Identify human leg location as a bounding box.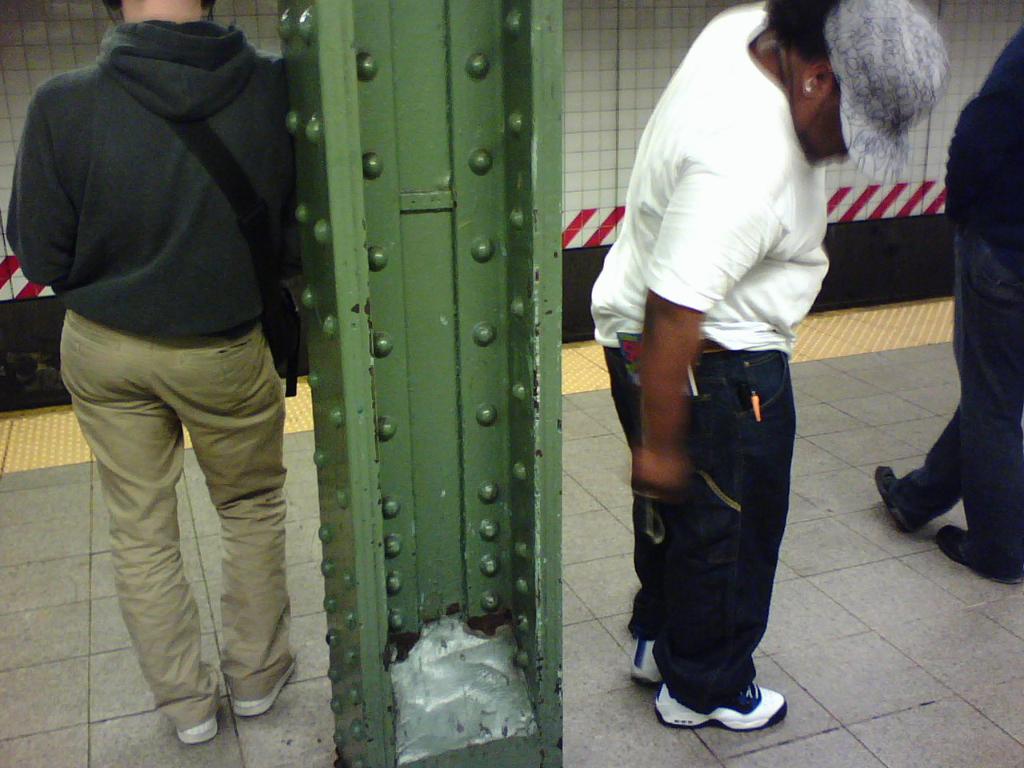
x1=875 y1=410 x2=959 y2=528.
